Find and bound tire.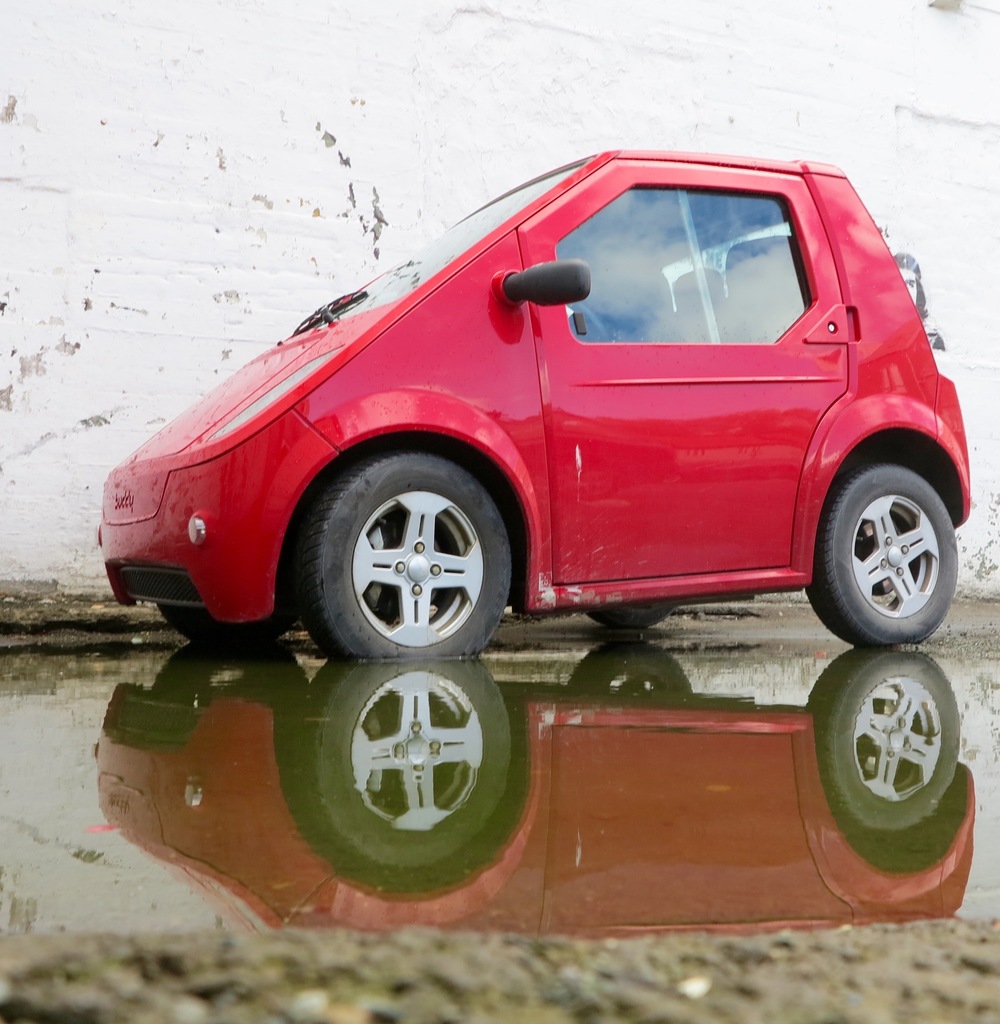
Bound: select_region(586, 605, 670, 627).
